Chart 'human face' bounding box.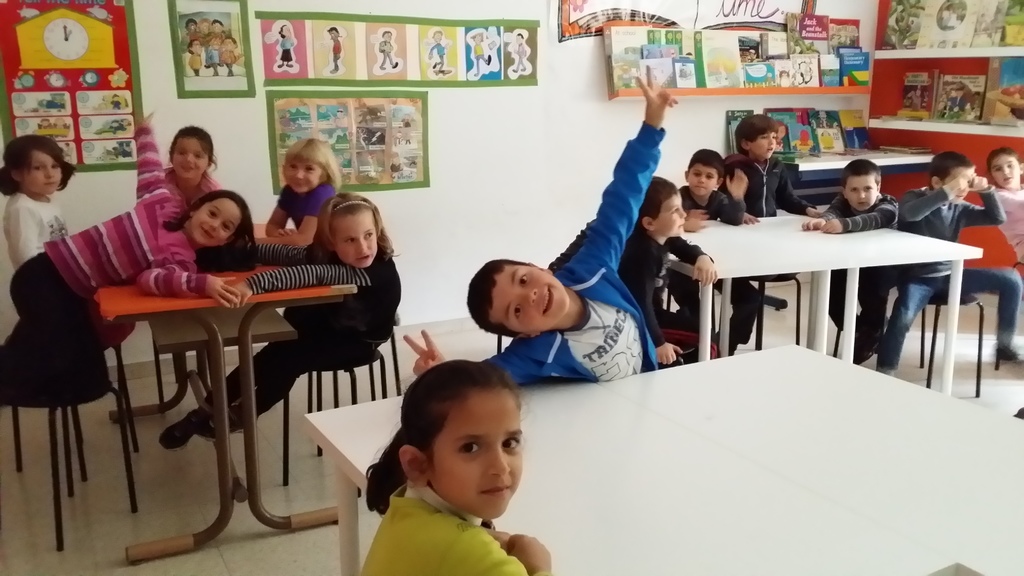
Charted: x1=688, y1=164, x2=718, y2=195.
